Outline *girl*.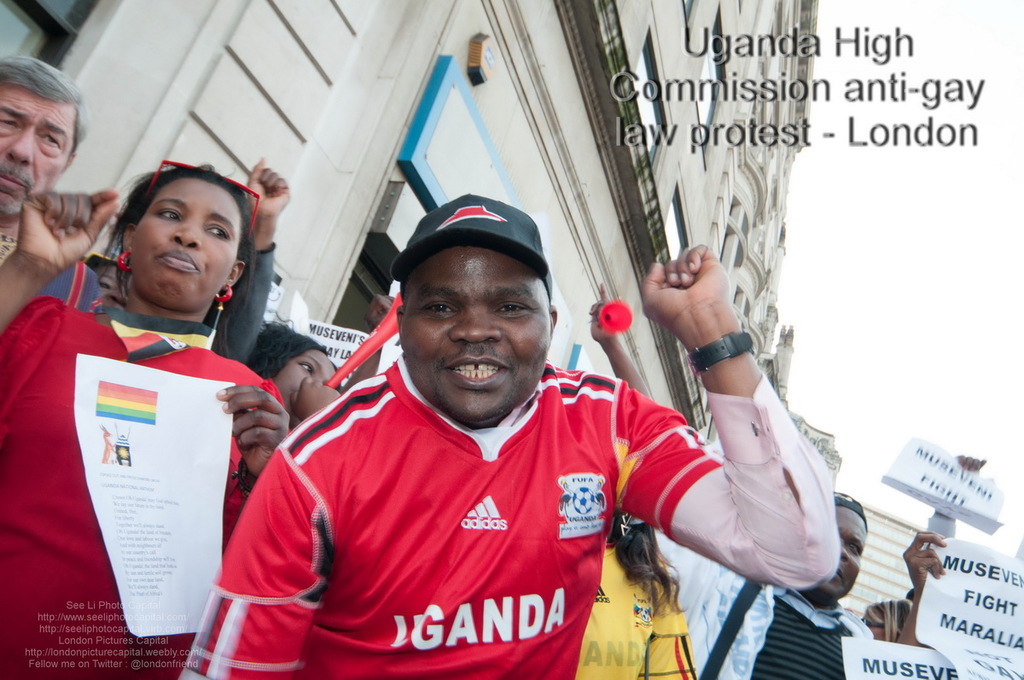
Outline: <region>0, 159, 282, 679</region>.
